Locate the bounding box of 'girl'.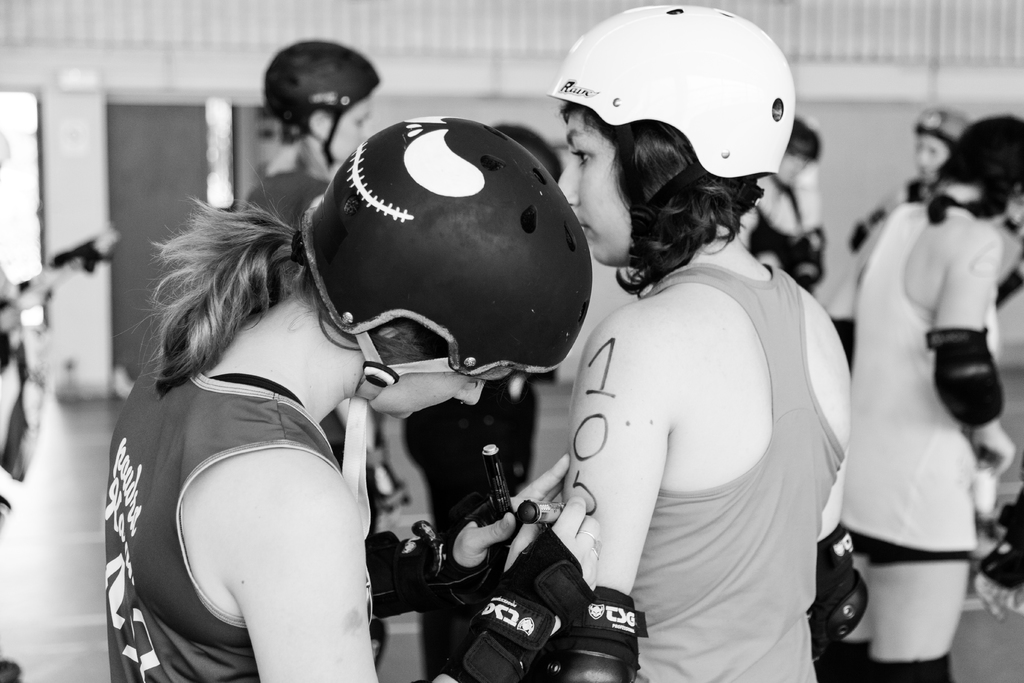
Bounding box: bbox=(845, 110, 1023, 309).
